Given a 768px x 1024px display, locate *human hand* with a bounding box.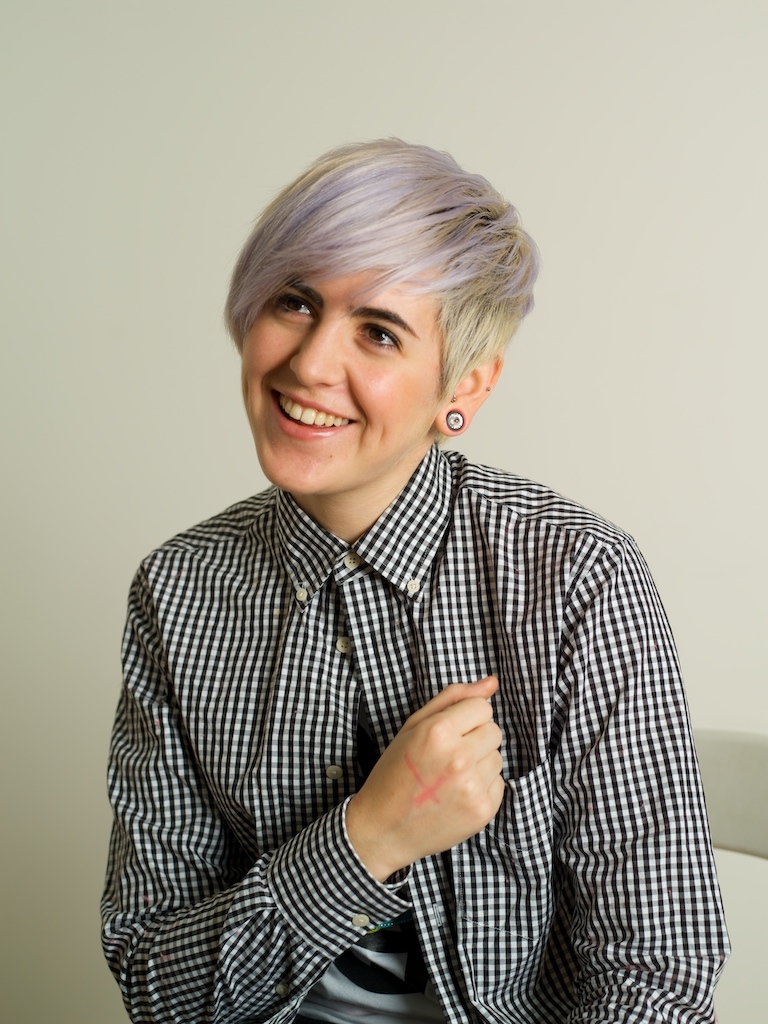
Located: 333, 693, 492, 905.
